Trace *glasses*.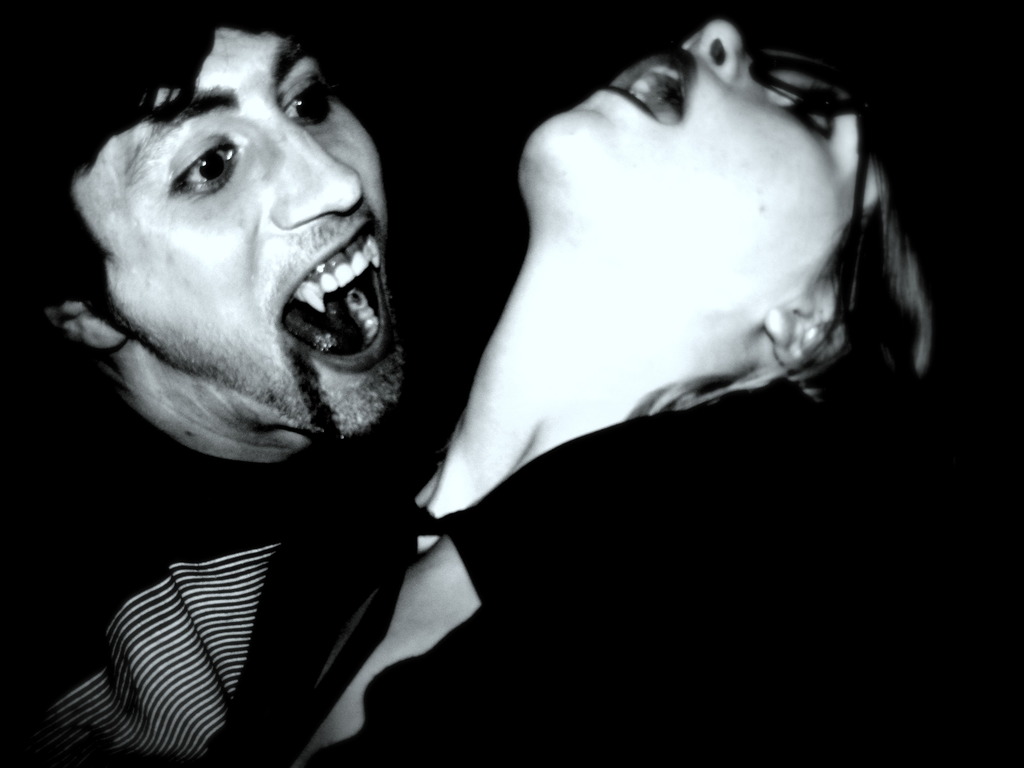
Traced to select_region(740, 42, 868, 316).
